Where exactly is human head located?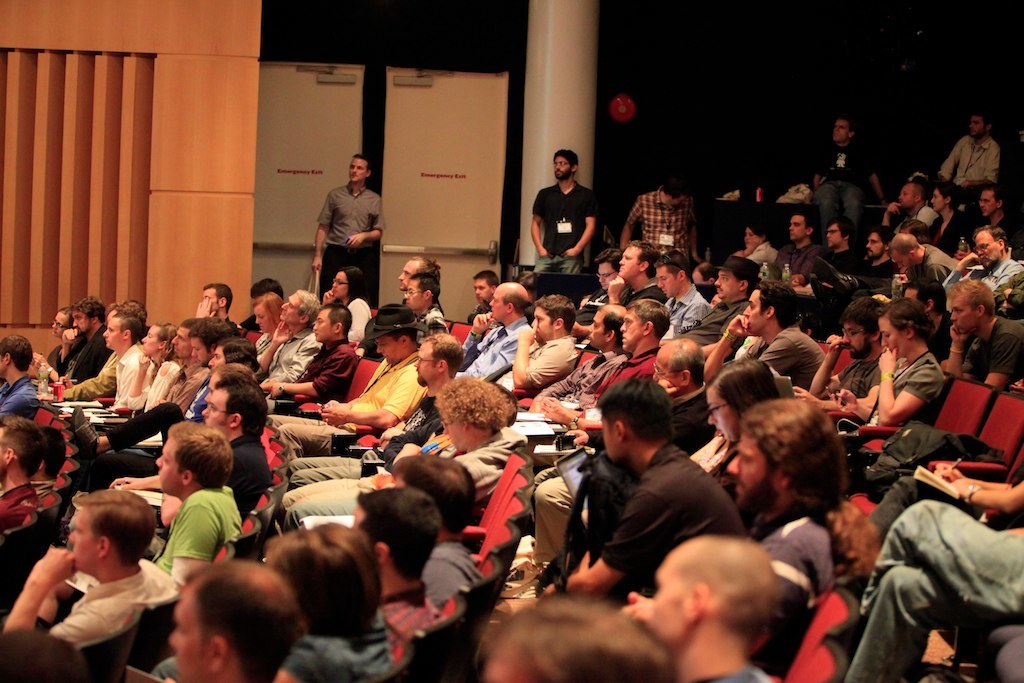
Its bounding box is crop(729, 397, 848, 512).
